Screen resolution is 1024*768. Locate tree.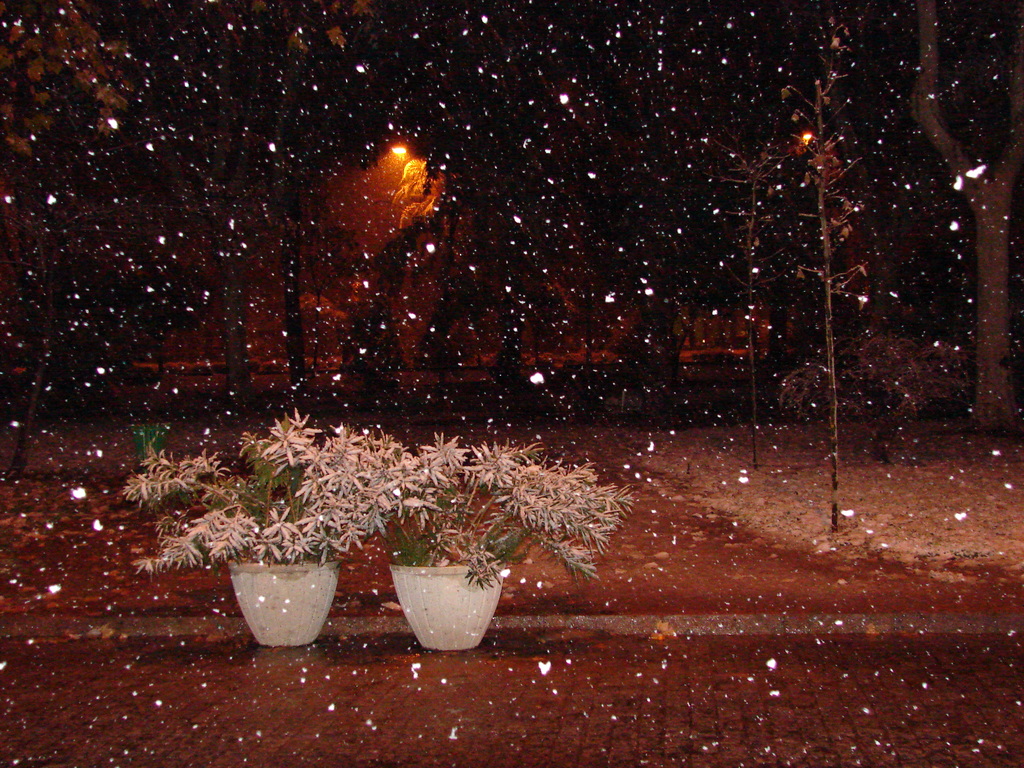
locate(918, 6, 1023, 437).
